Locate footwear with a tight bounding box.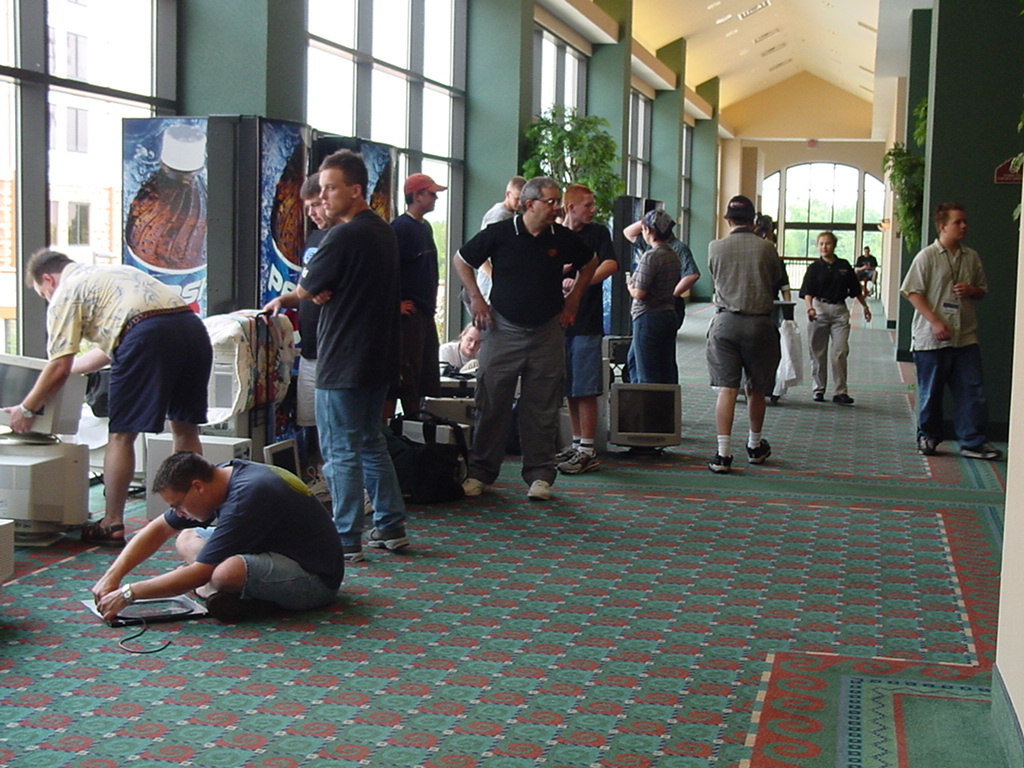
Rect(814, 392, 824, 404).
